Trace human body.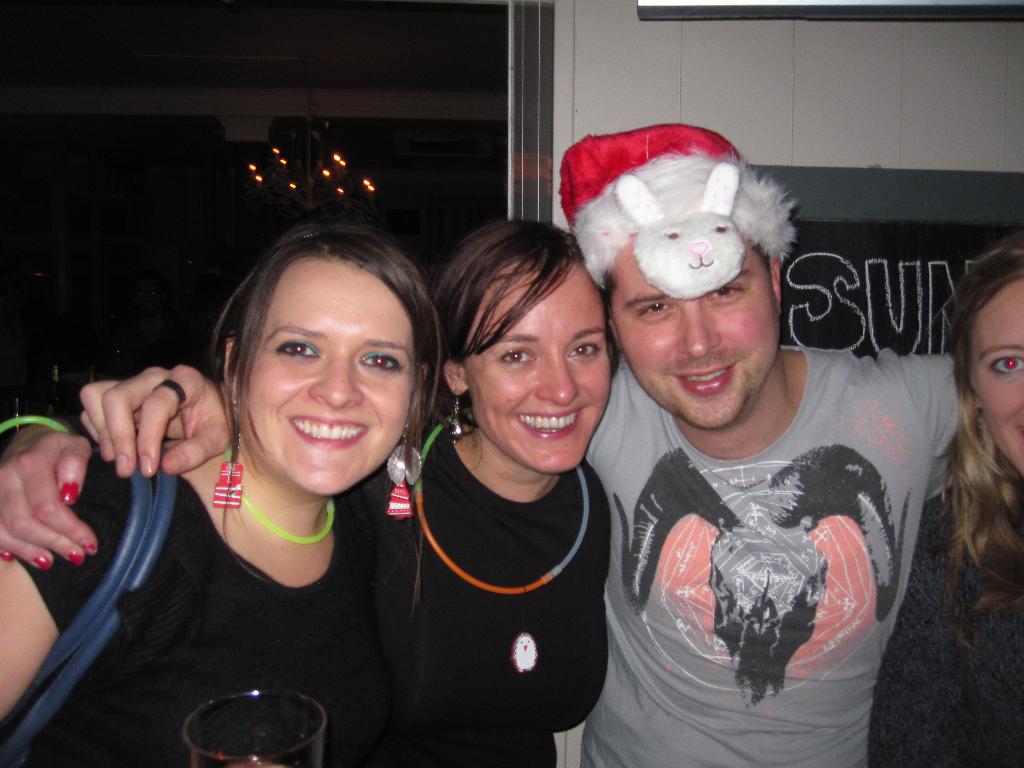
Traced to {"left": 397, "top": 208, "right": 602, "bottom": 767}.
